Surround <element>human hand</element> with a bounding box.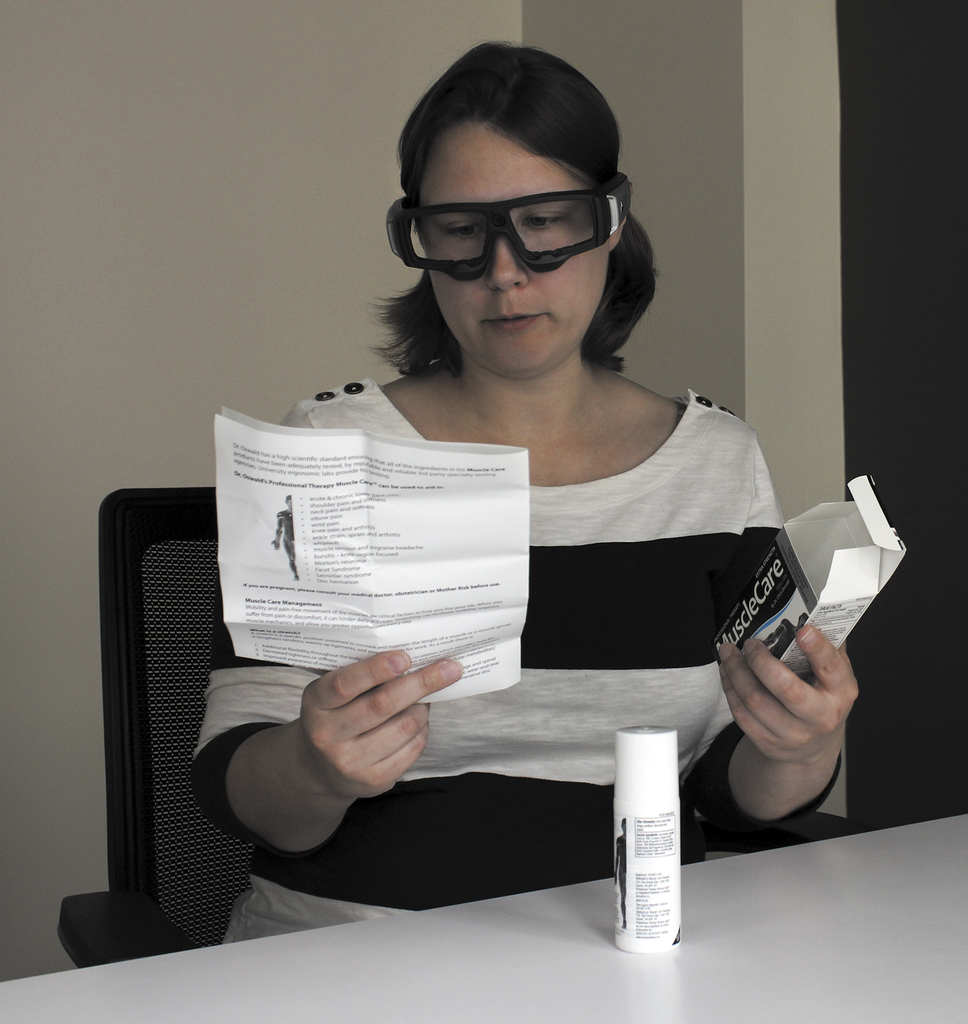
259, 637, 475, 807.
